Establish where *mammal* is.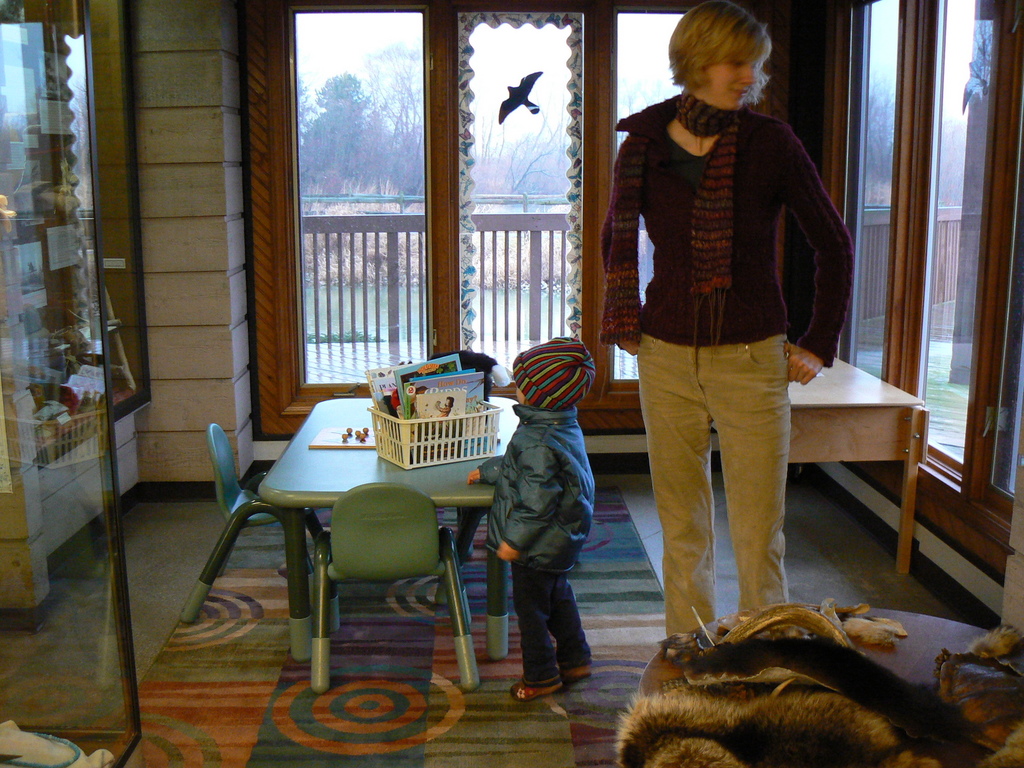
Established at bbox(467, 335, 593, 700).
